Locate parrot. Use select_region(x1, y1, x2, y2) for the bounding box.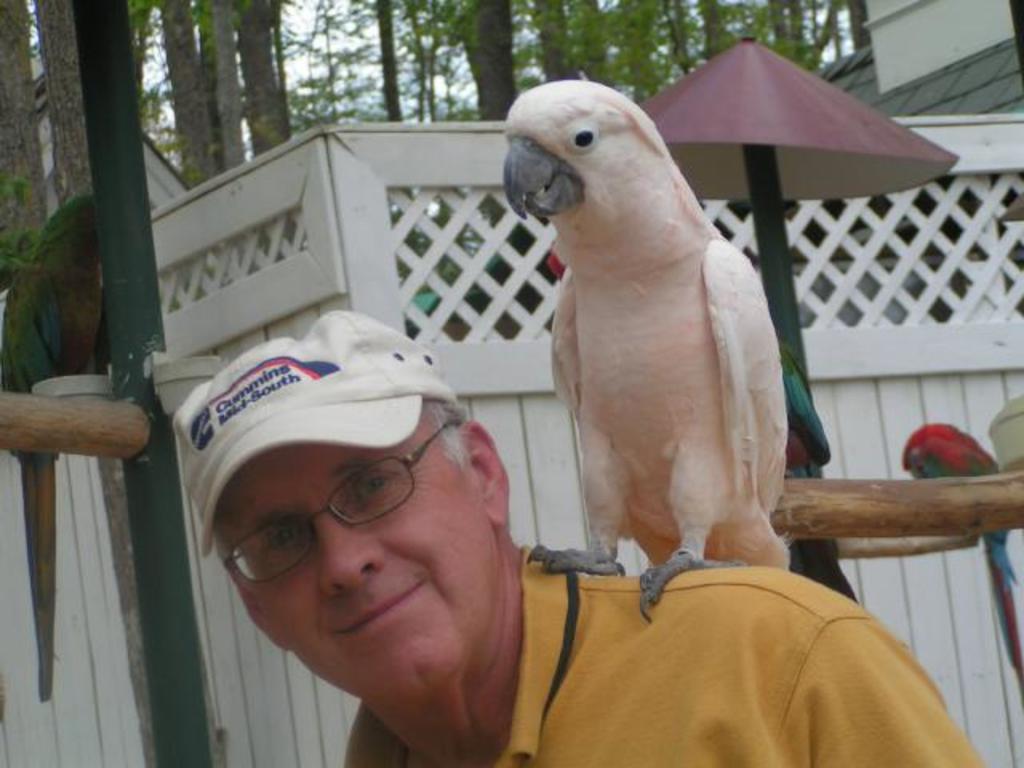
select_region(502, 78, 794, 619).
